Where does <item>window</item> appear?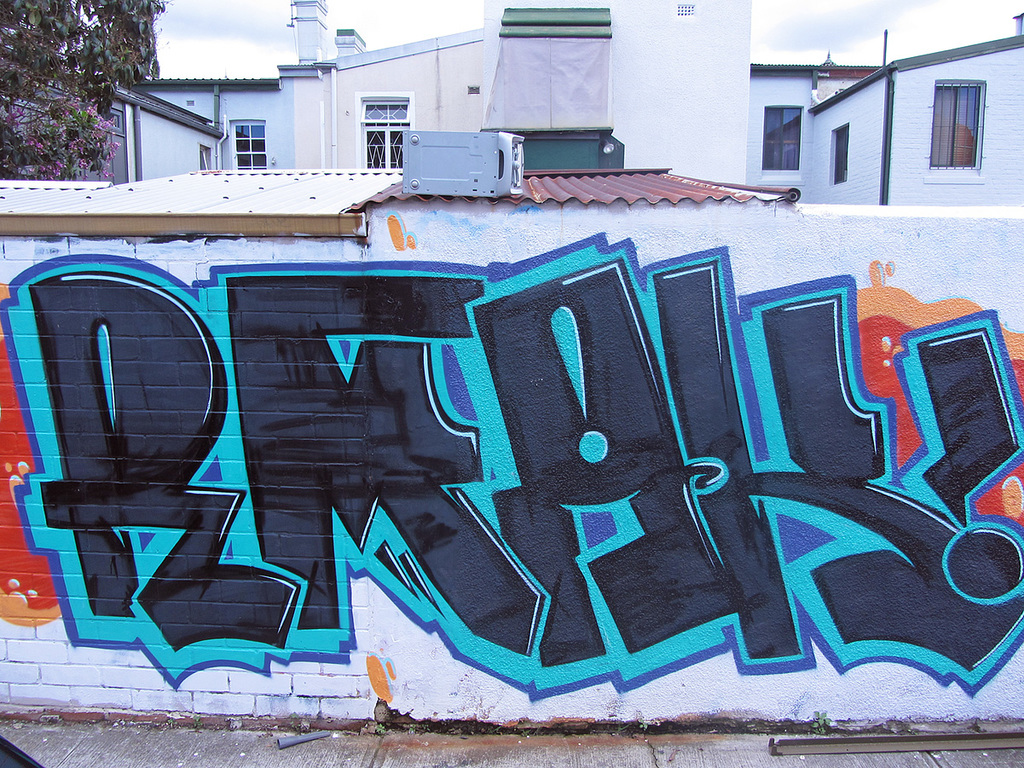
Appears at bbox=[354, 90, 415, 170].
